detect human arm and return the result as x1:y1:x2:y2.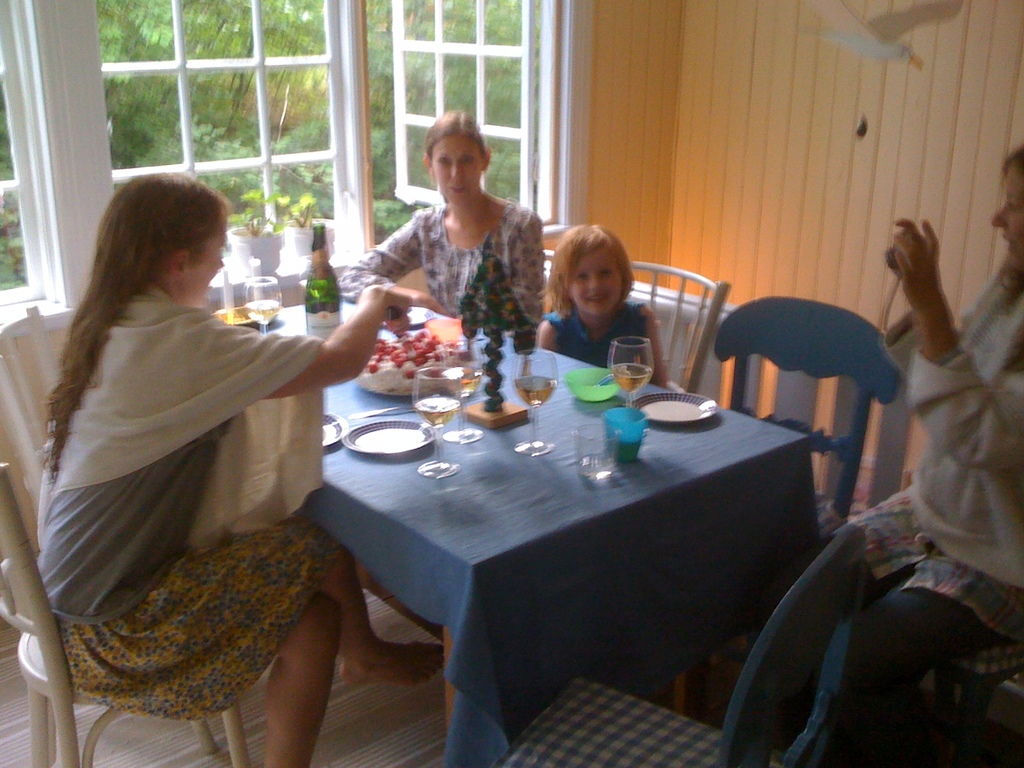
647:305:683:397.
